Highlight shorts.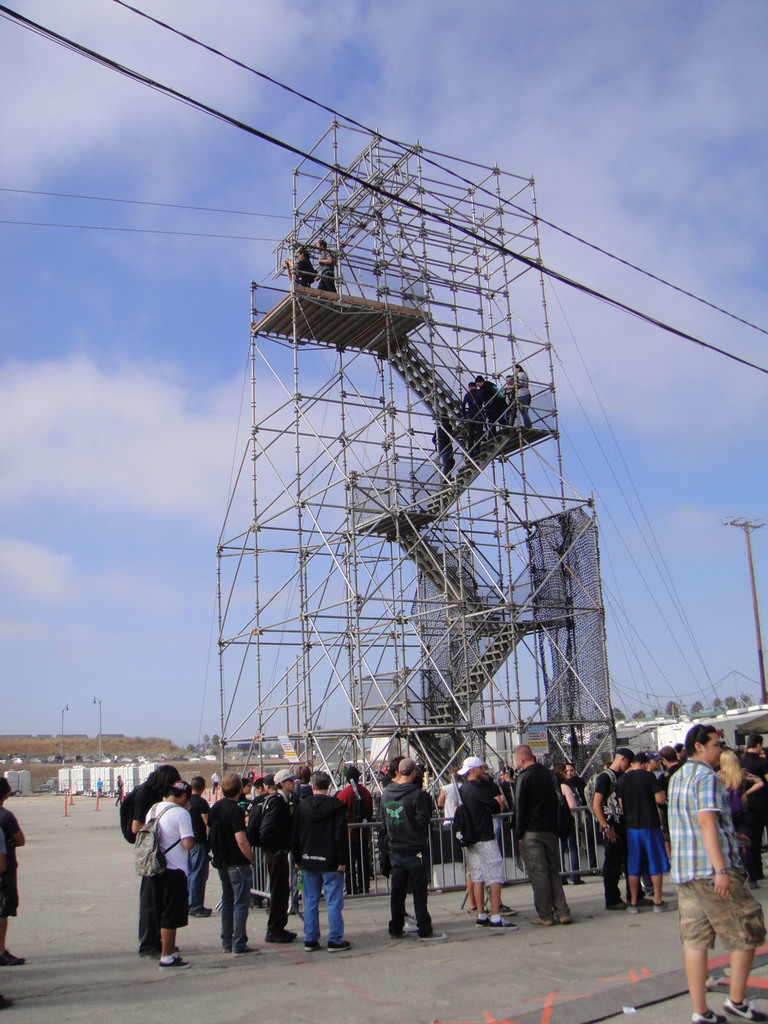
Highlighted region: bbox=(156, 869, 192, 932).
